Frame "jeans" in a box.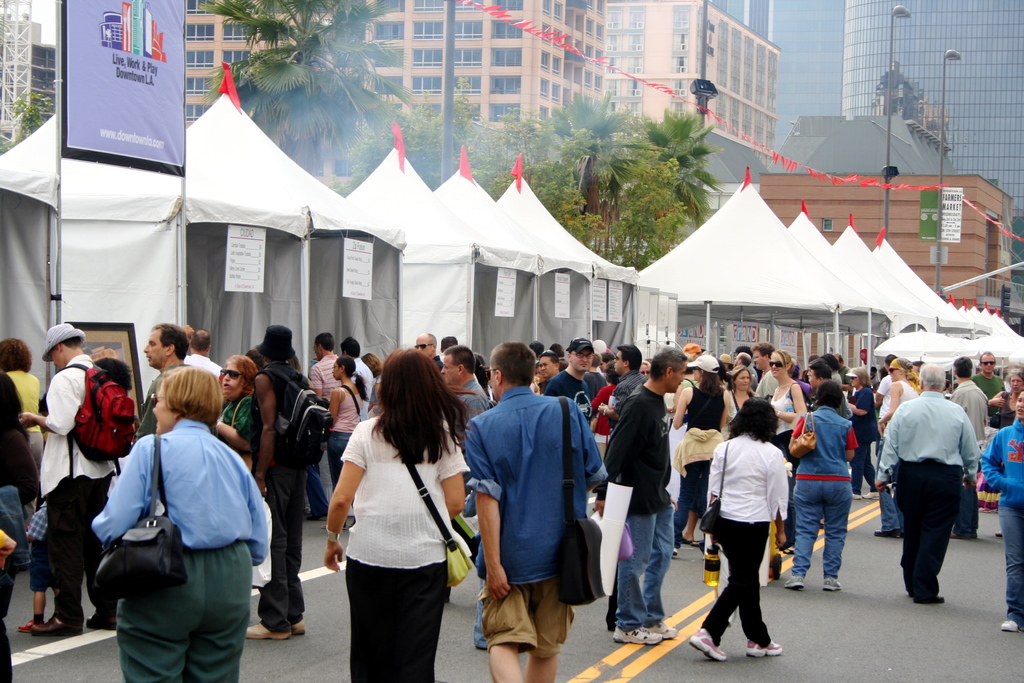
pyautogui.locateOnScreen(326, 431, 349, 493).
